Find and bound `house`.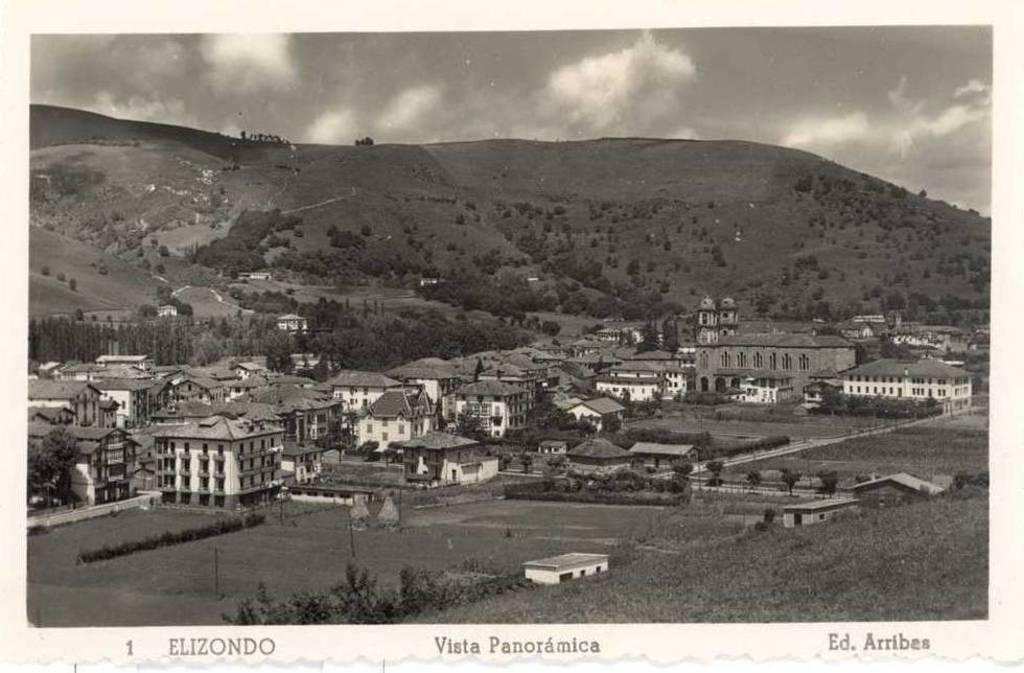
Bound: {"left": 273, "top": 306, "right": 308, "bottom": 336}.
